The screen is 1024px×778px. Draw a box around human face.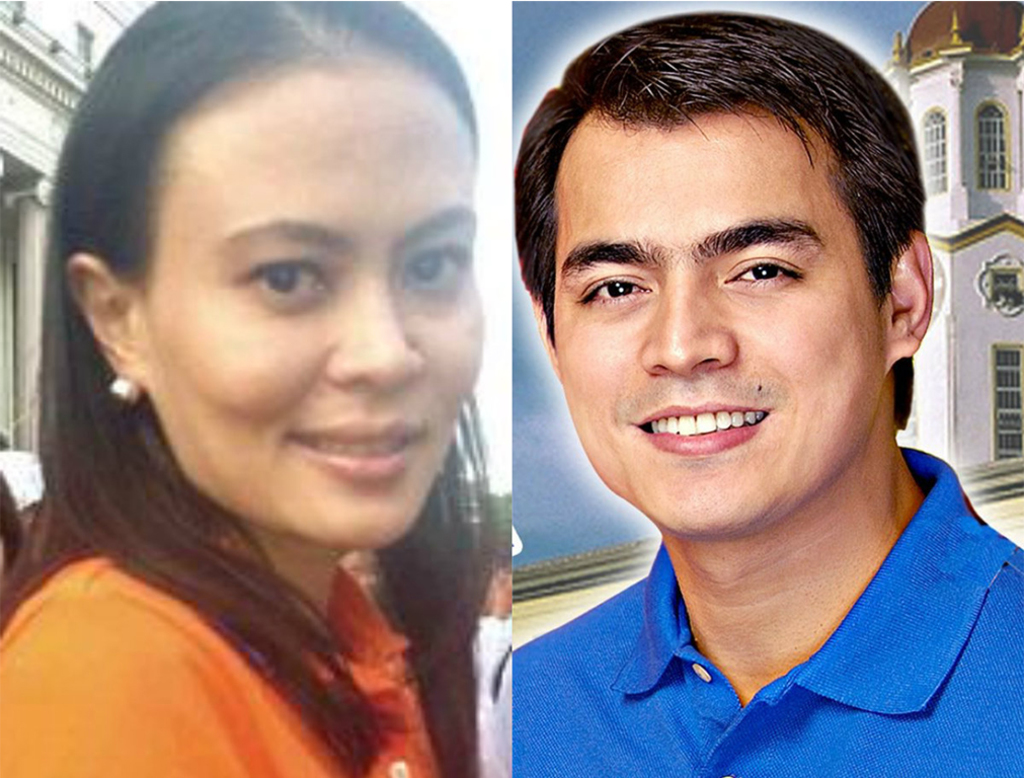
locate(550, 102, 898, 538).
